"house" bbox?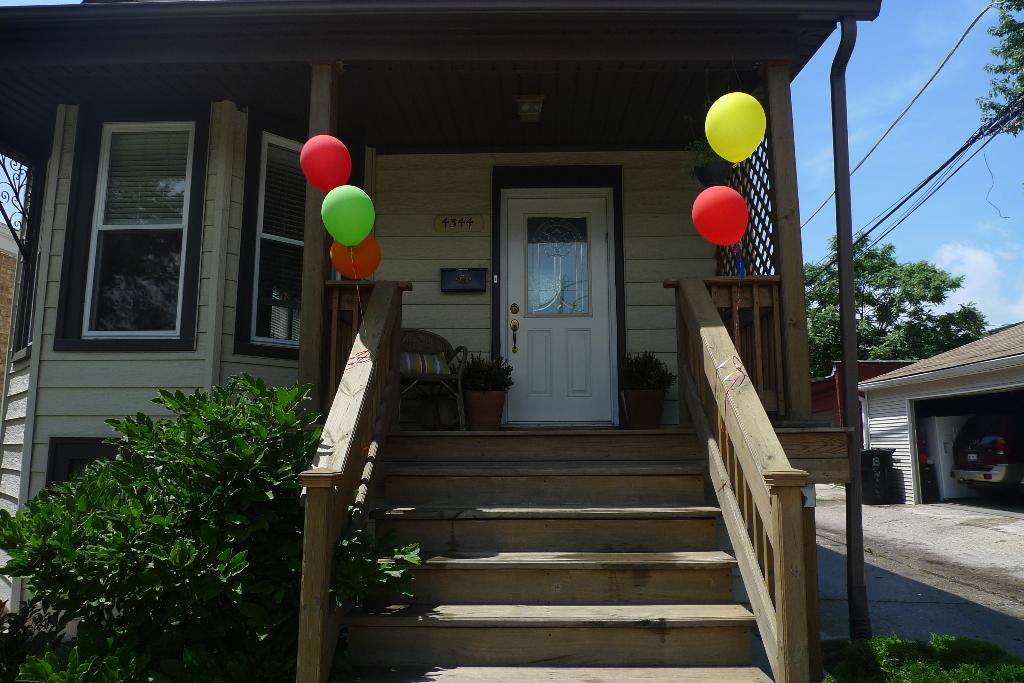
<region>0, 23, 934, 664</region>
